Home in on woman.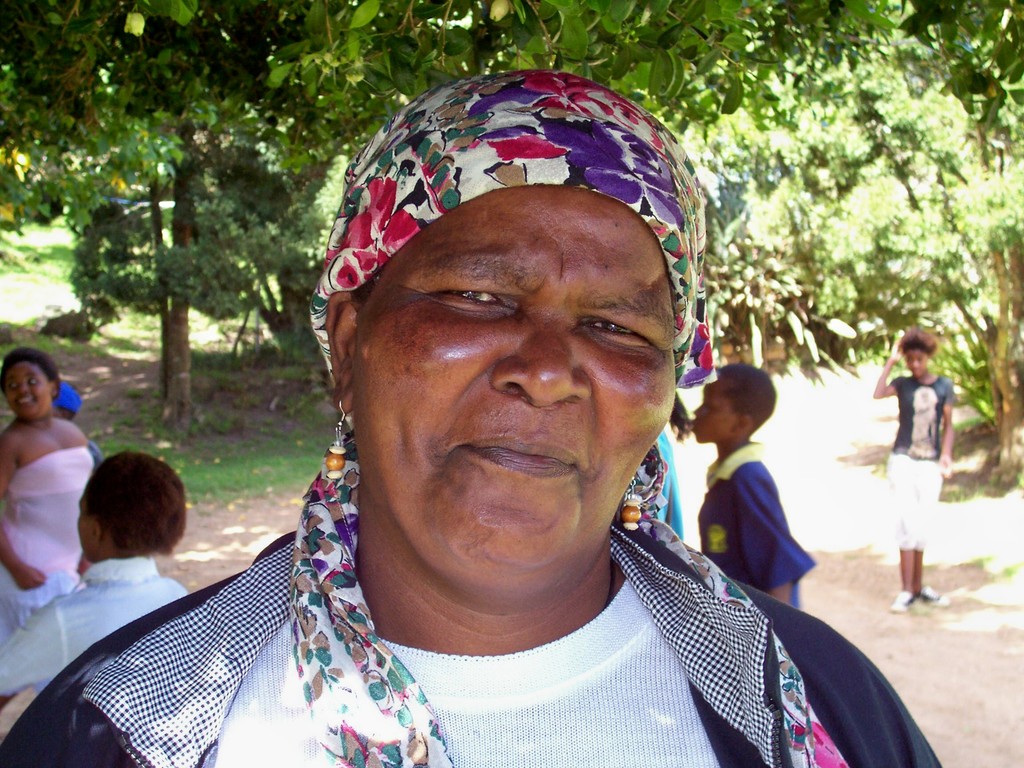
Homed in at rect(4, 64, 949, 767).
